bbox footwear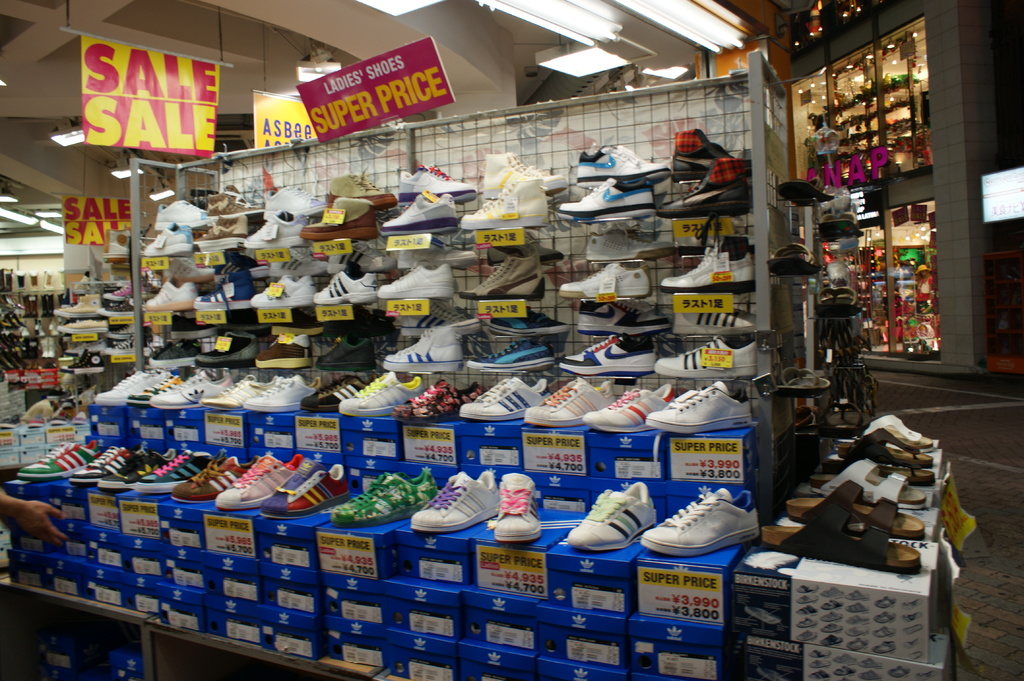
l=339, t=364, r=433, b=423
